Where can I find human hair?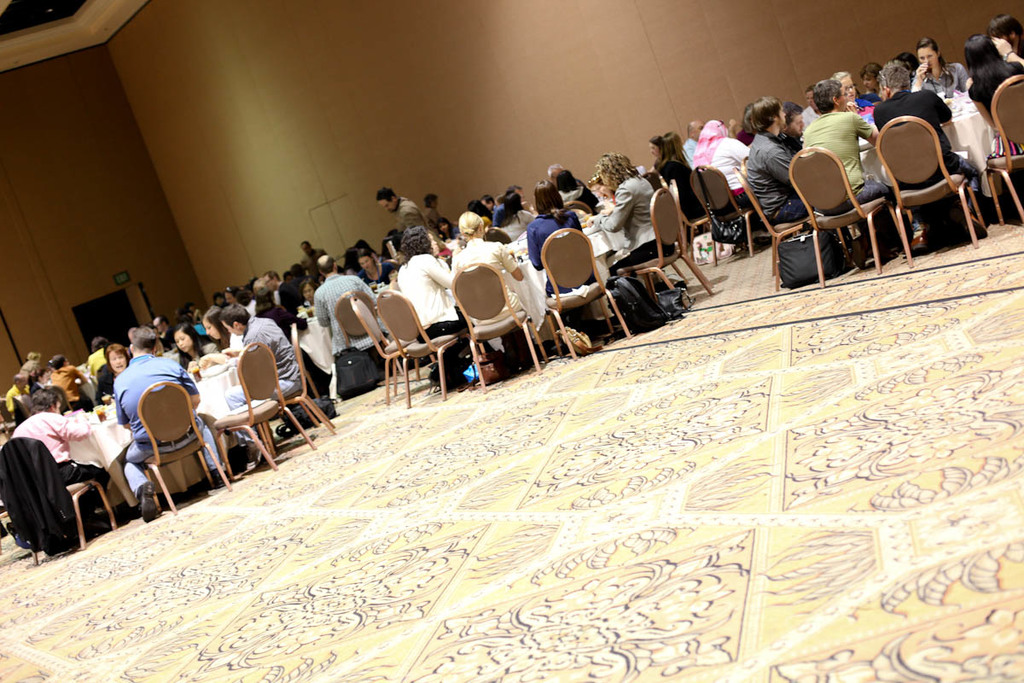
You can find it at locate(812, 80, 841, 116).
